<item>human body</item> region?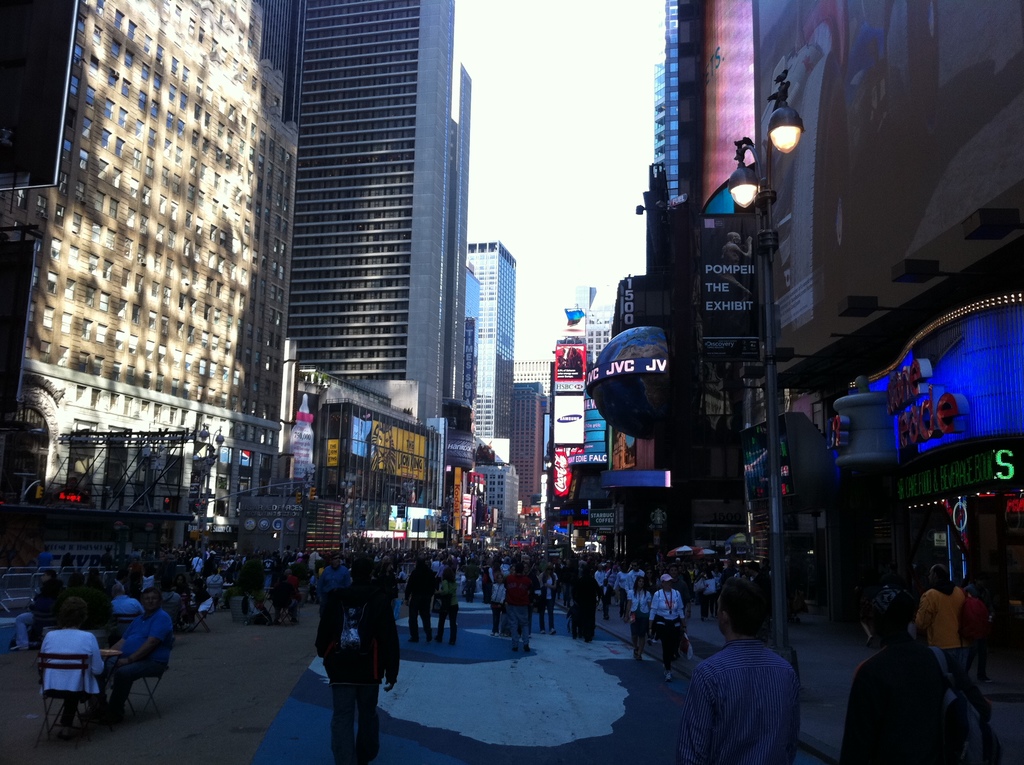
<bbox>845, 613, 963, 764</bbox>
